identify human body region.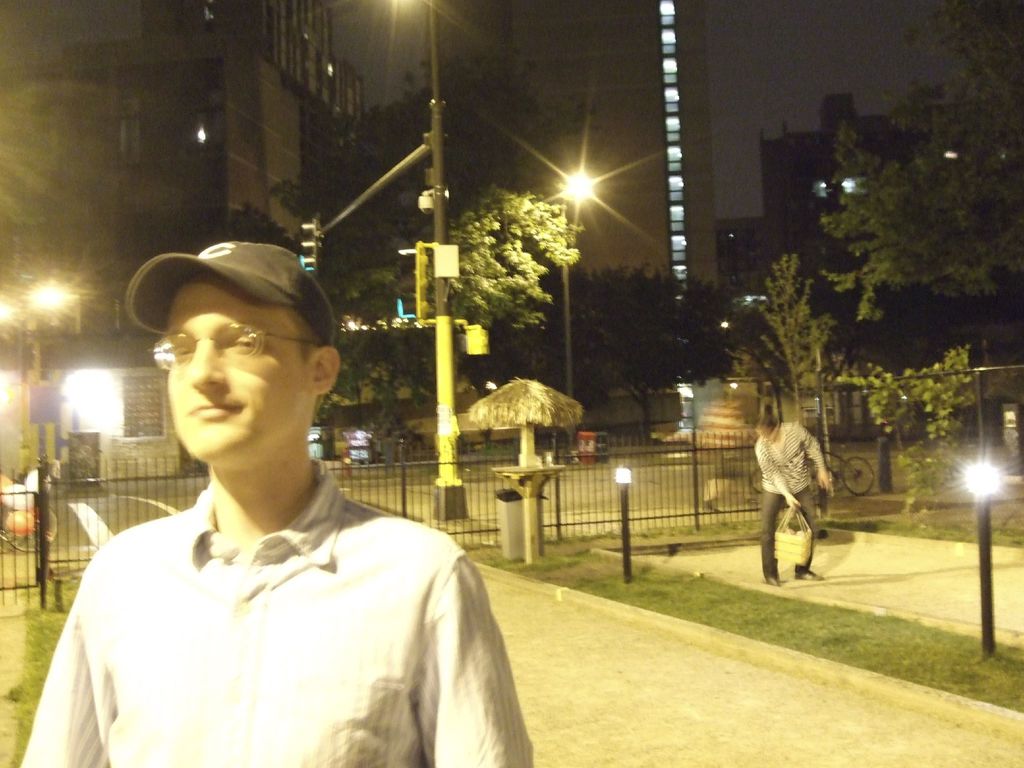
Region: [left=763, top=422, right=831, bottom=584].
